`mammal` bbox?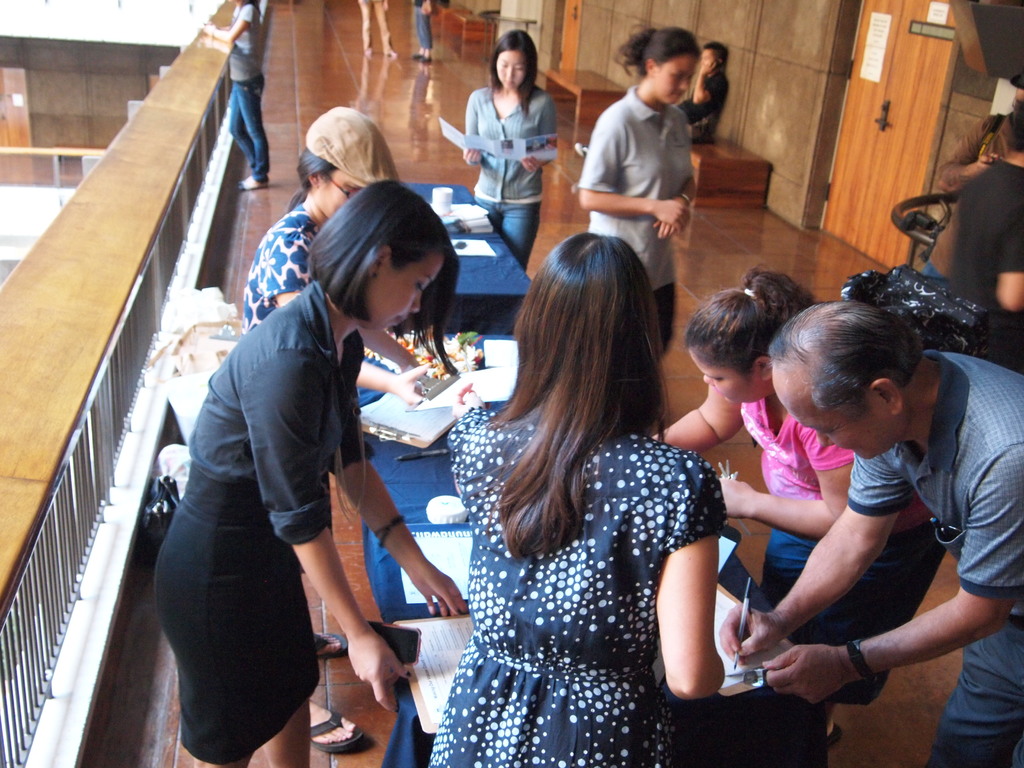
rect(197, 0, 266, 191)
